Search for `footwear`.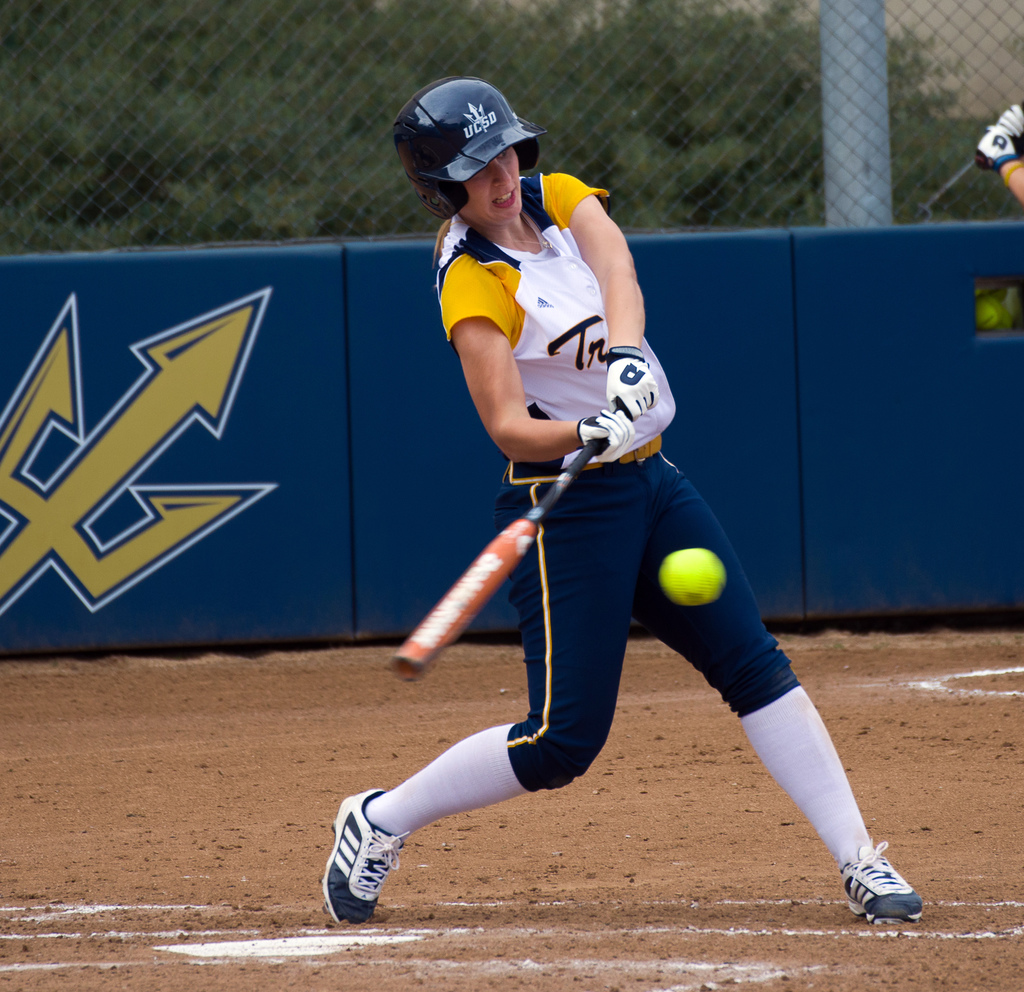
Found at (left=838, top=838, right=929, bottom=930).
